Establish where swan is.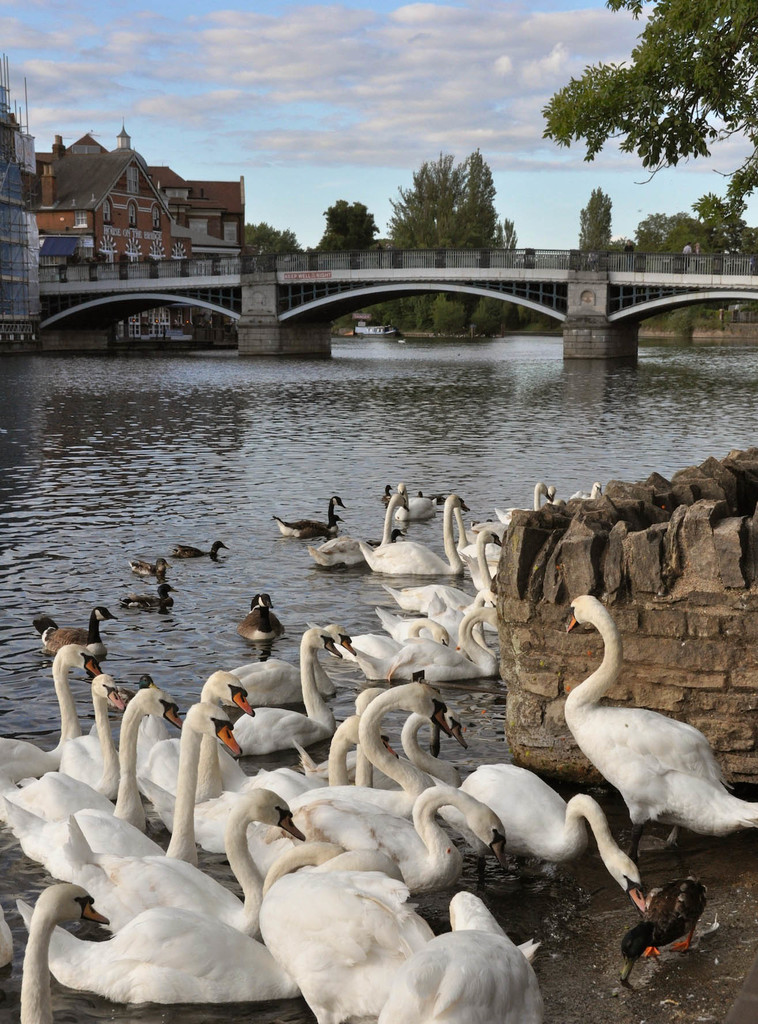
Established at [0, 641, 106, 781].
